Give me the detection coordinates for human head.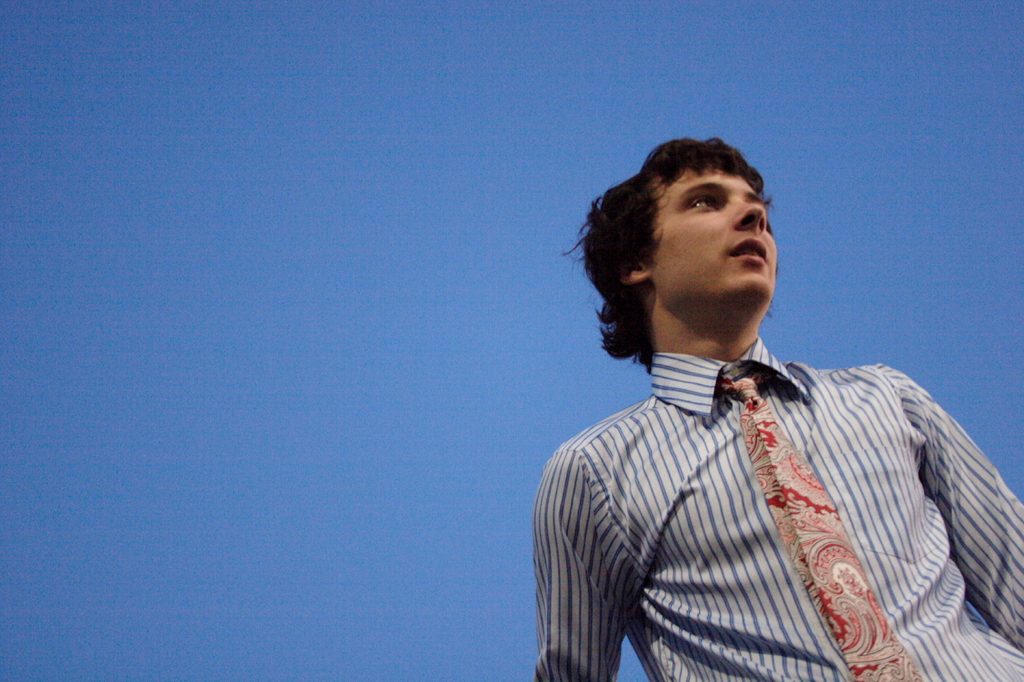
612/130/779/348.
